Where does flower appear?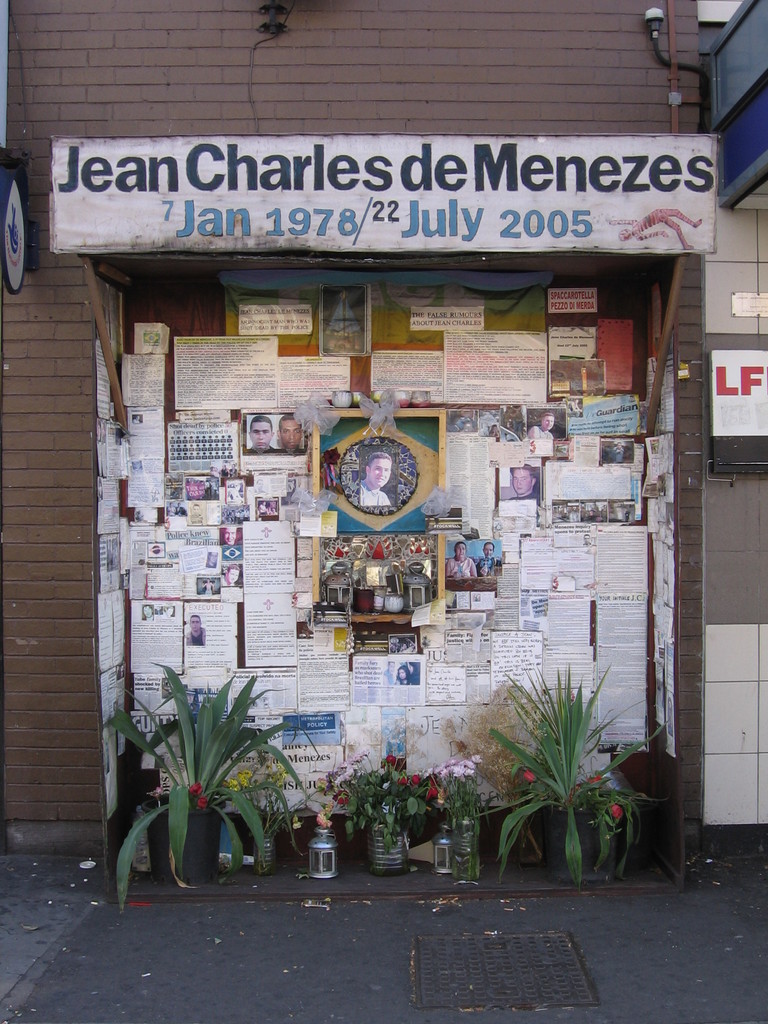
Appears at [left=381, top=756, right=397, bottom=769].
